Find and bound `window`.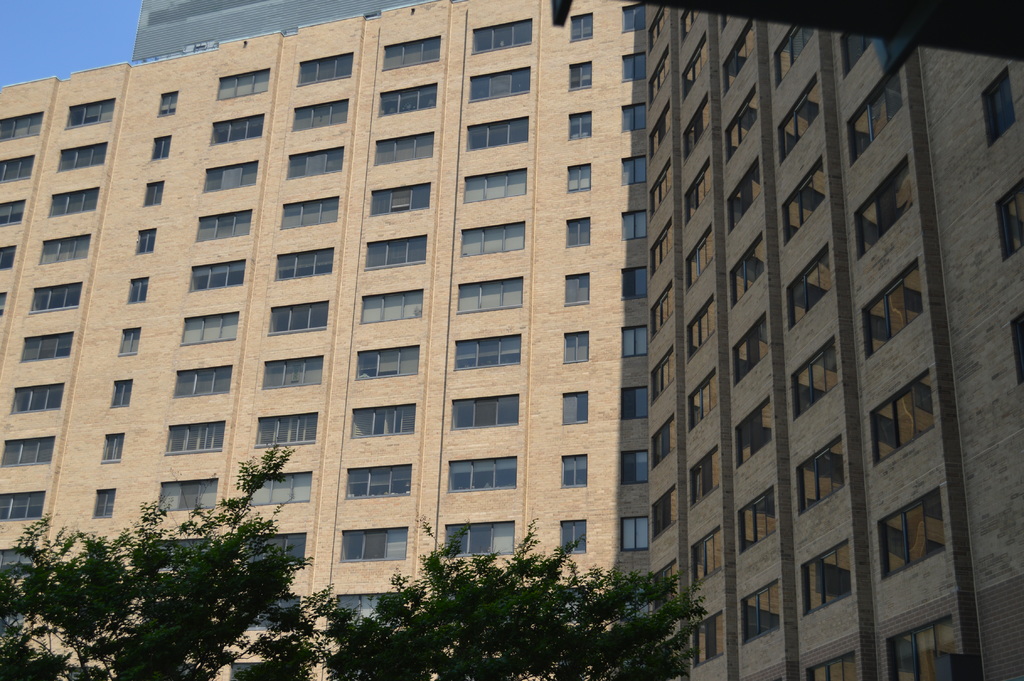
Bound: crop(440, 523, 516, 550).
